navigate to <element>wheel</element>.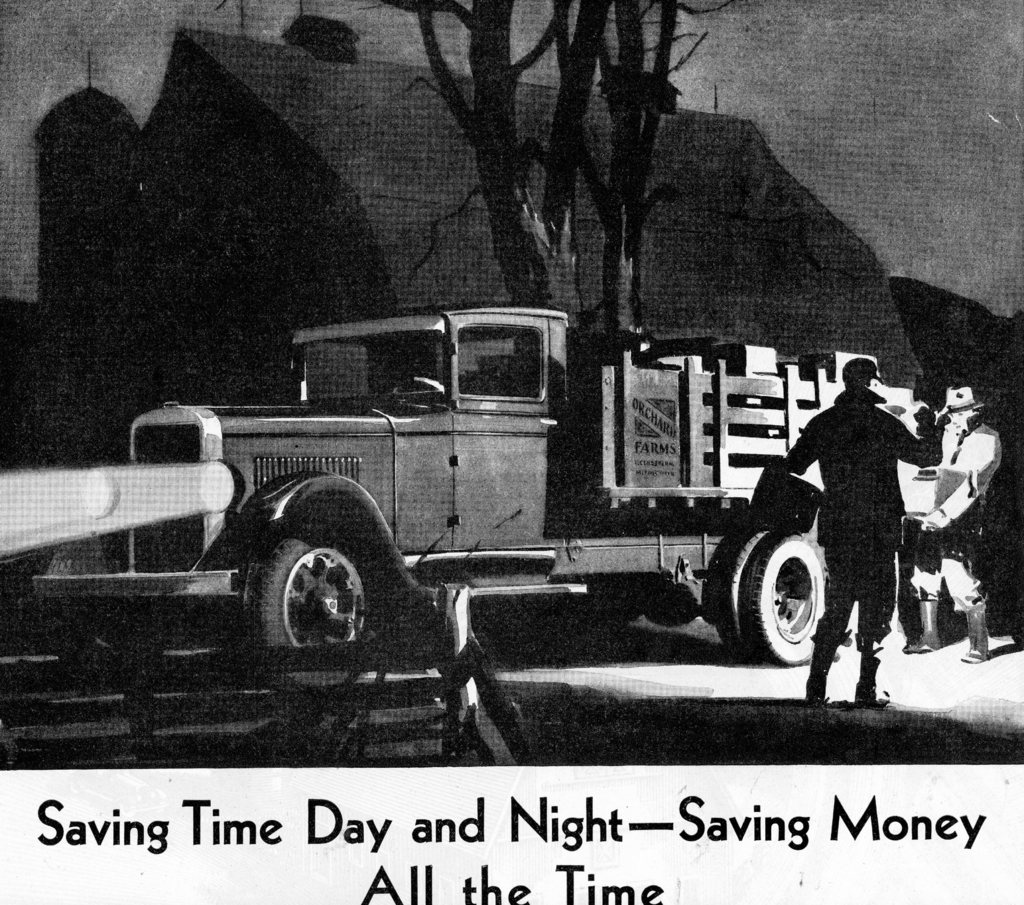
Navigation target: select_region(701, 533, 804, 684).
